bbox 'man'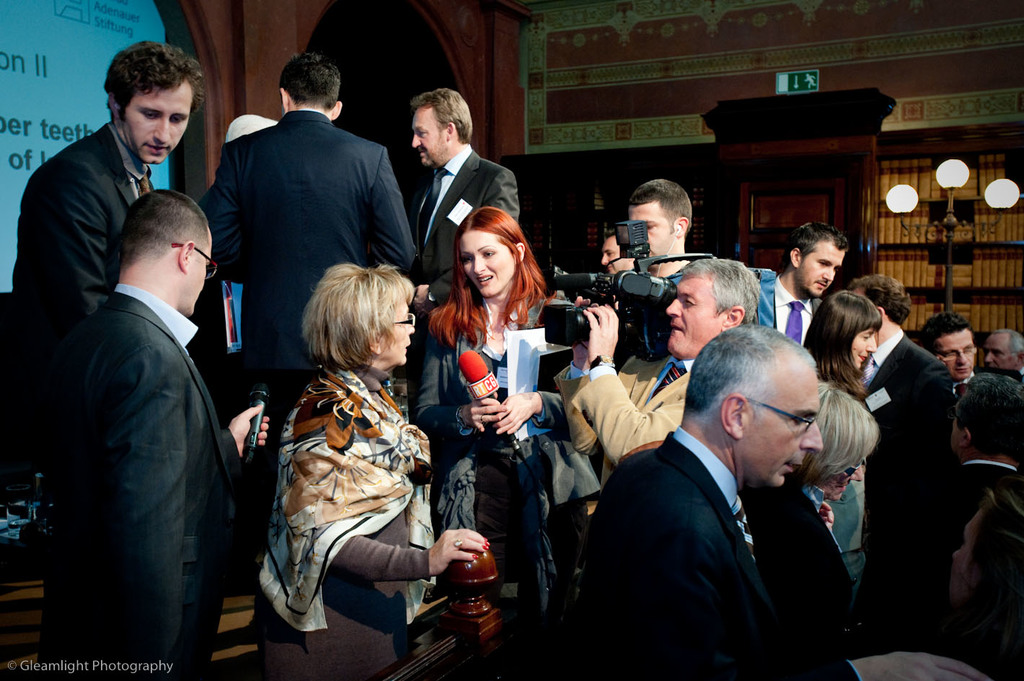
region(977, 317, 1023, 377)
